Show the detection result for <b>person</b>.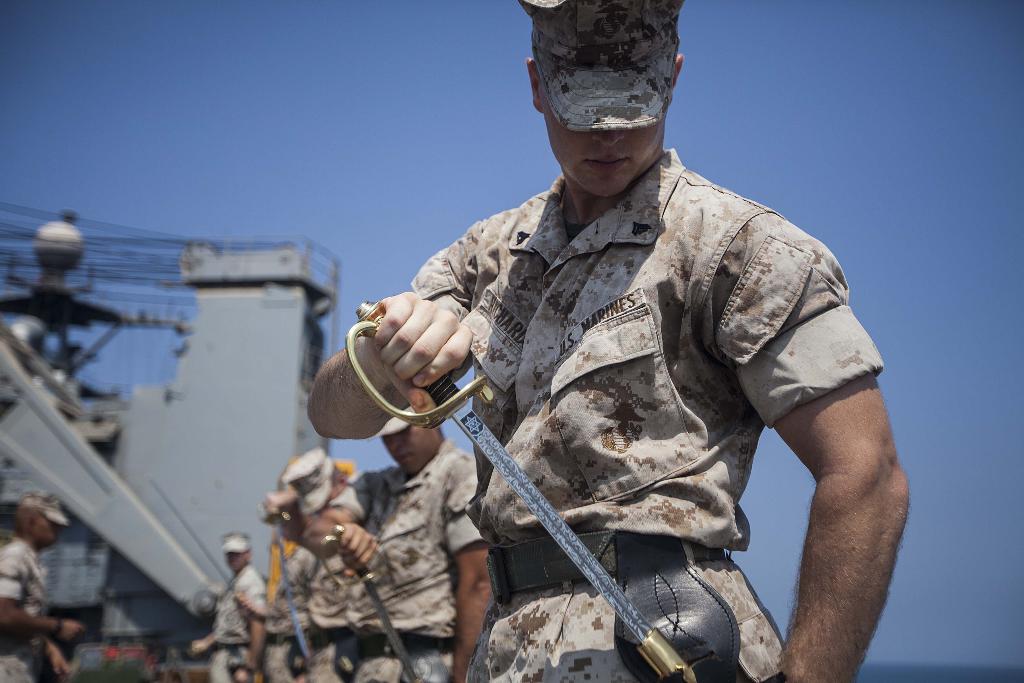
0,490,84,682.
